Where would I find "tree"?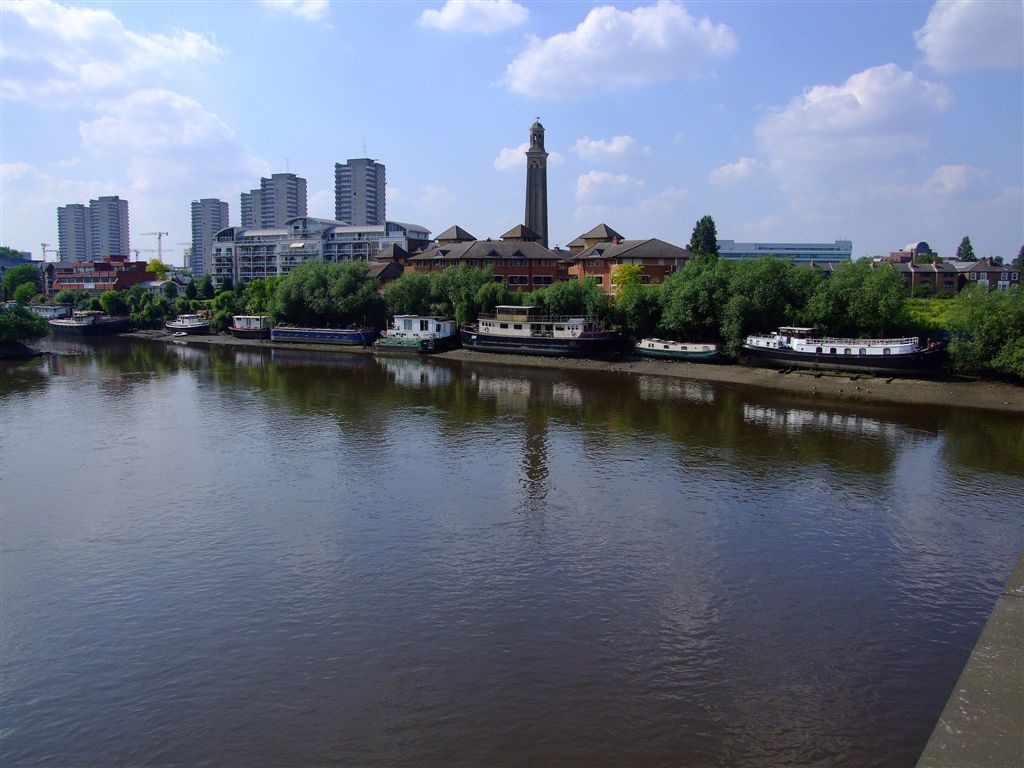
At pyautogui.locateOnScreen(609, 261, 650, 290).
